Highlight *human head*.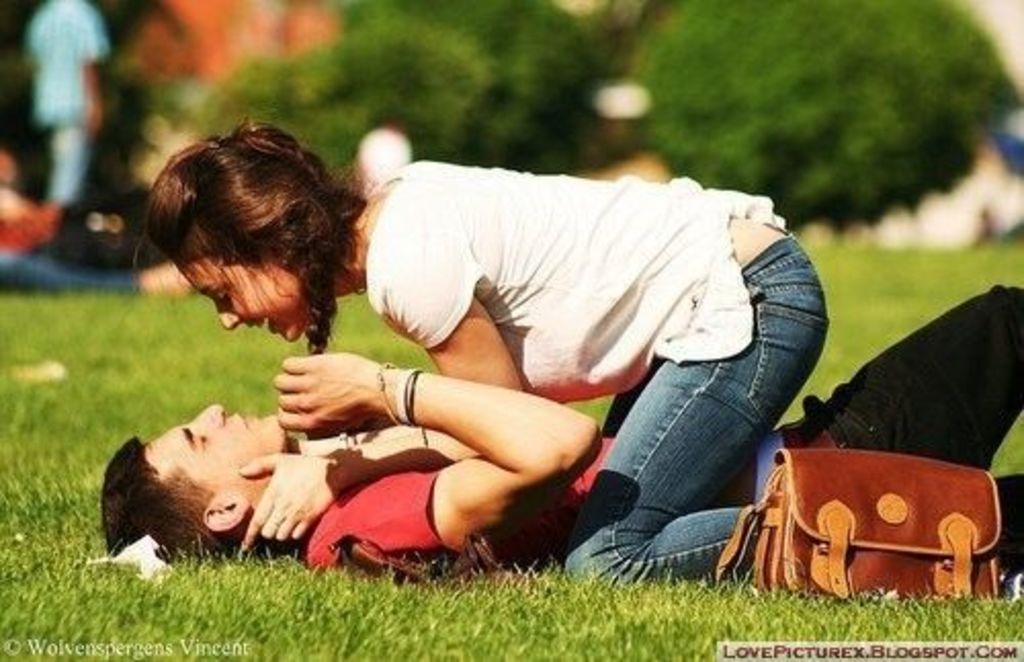
Highlighted region: box=[143, 117, 365, 346].
